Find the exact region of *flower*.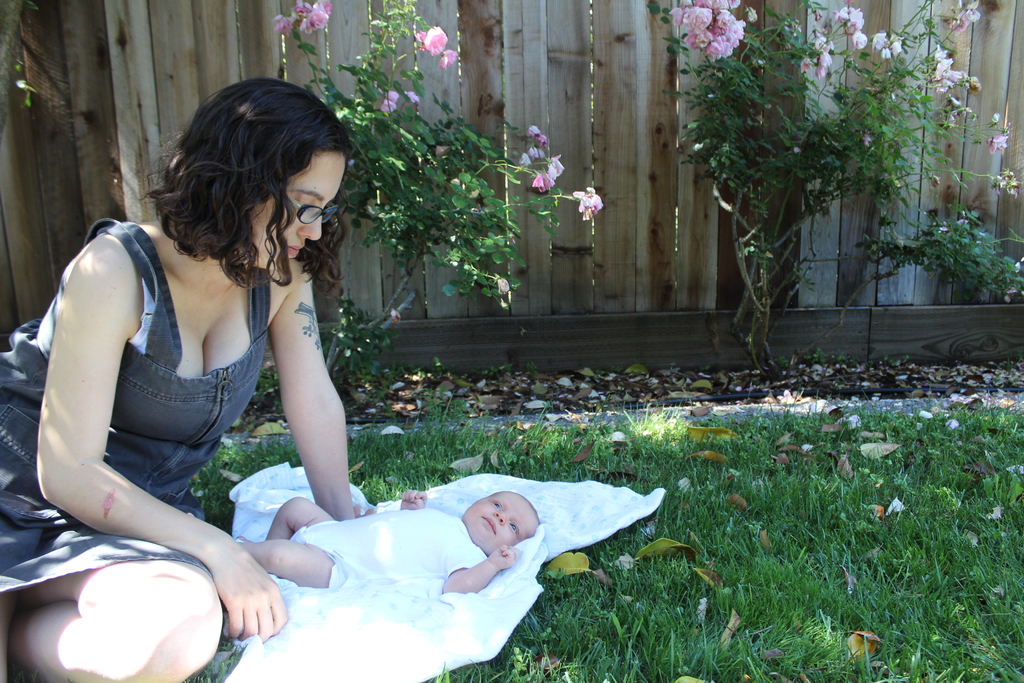
Exact region: x1=438 y1=42 x2=457 y2=69.
